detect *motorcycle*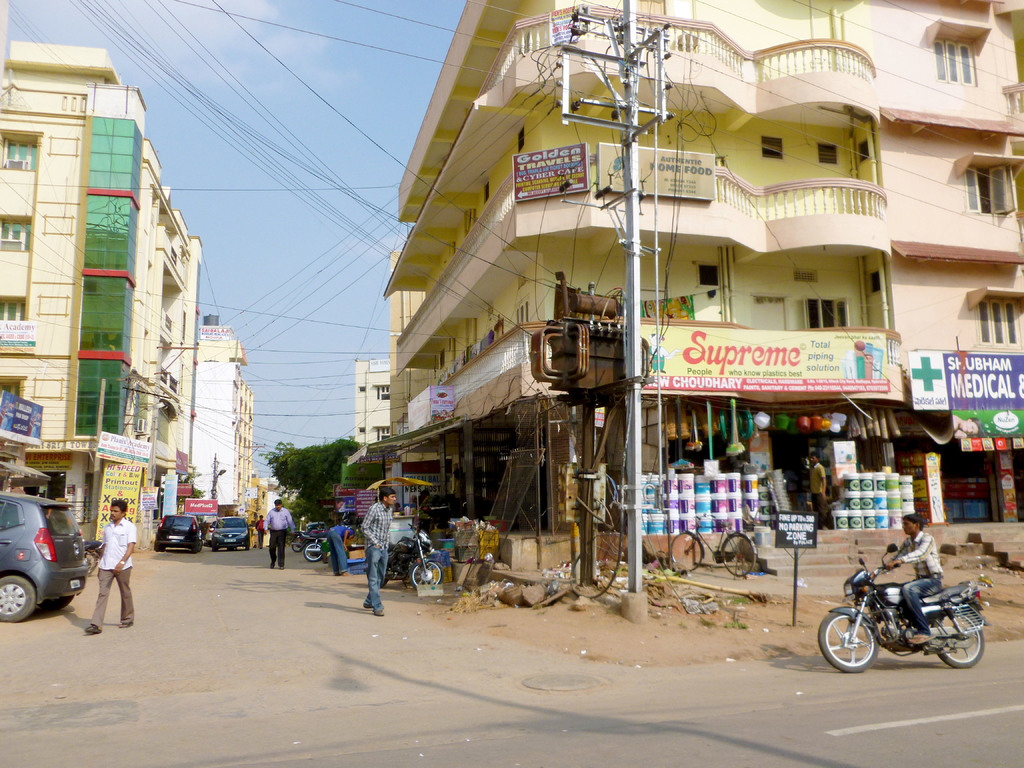
[818,561,995,675]
